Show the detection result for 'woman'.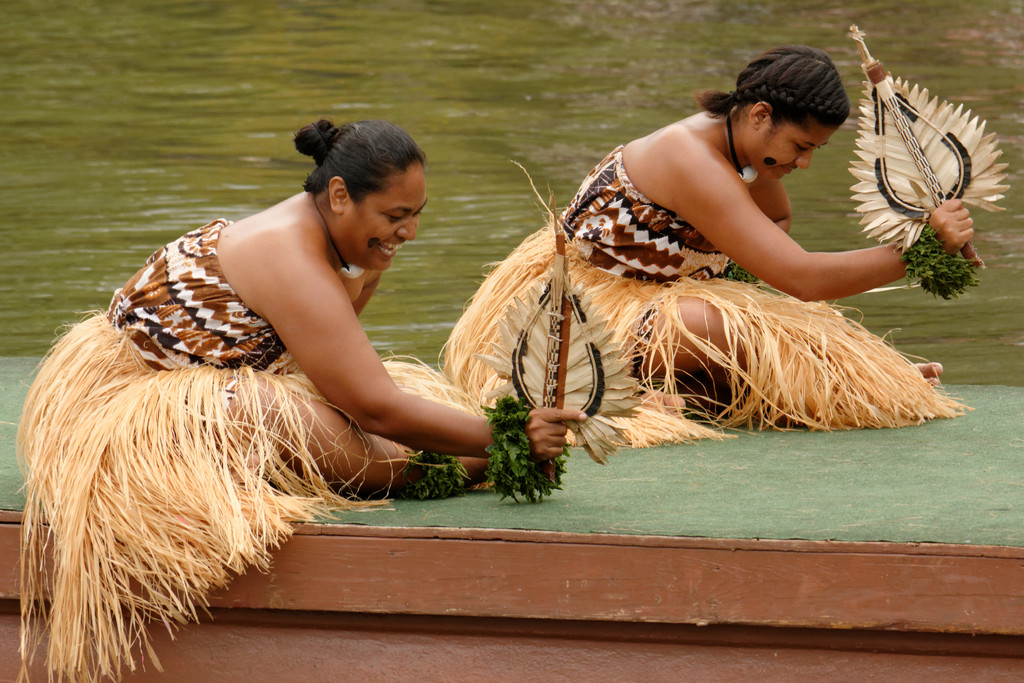
0,120,588,682.
